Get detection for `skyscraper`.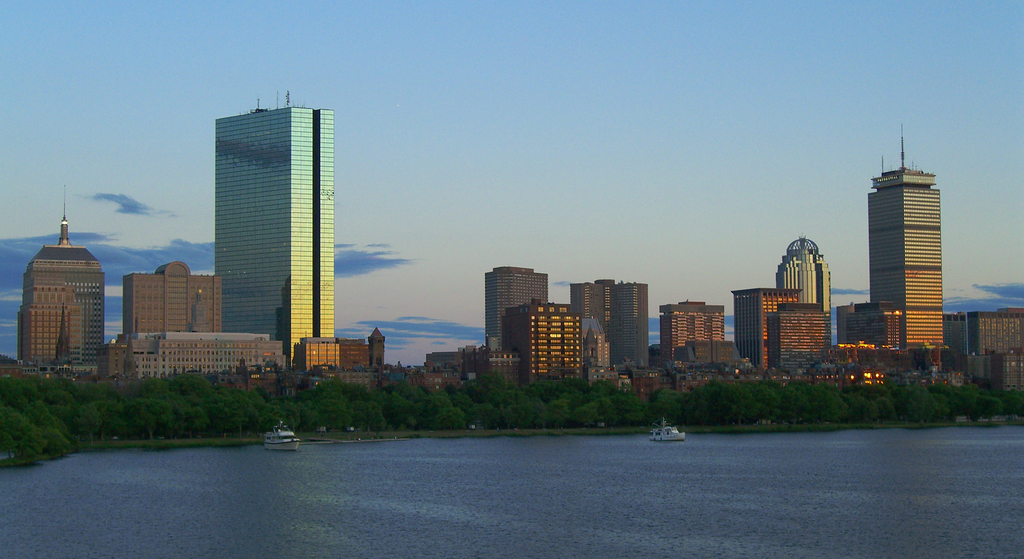
Detection: locate(835, 299, 904, 353).
